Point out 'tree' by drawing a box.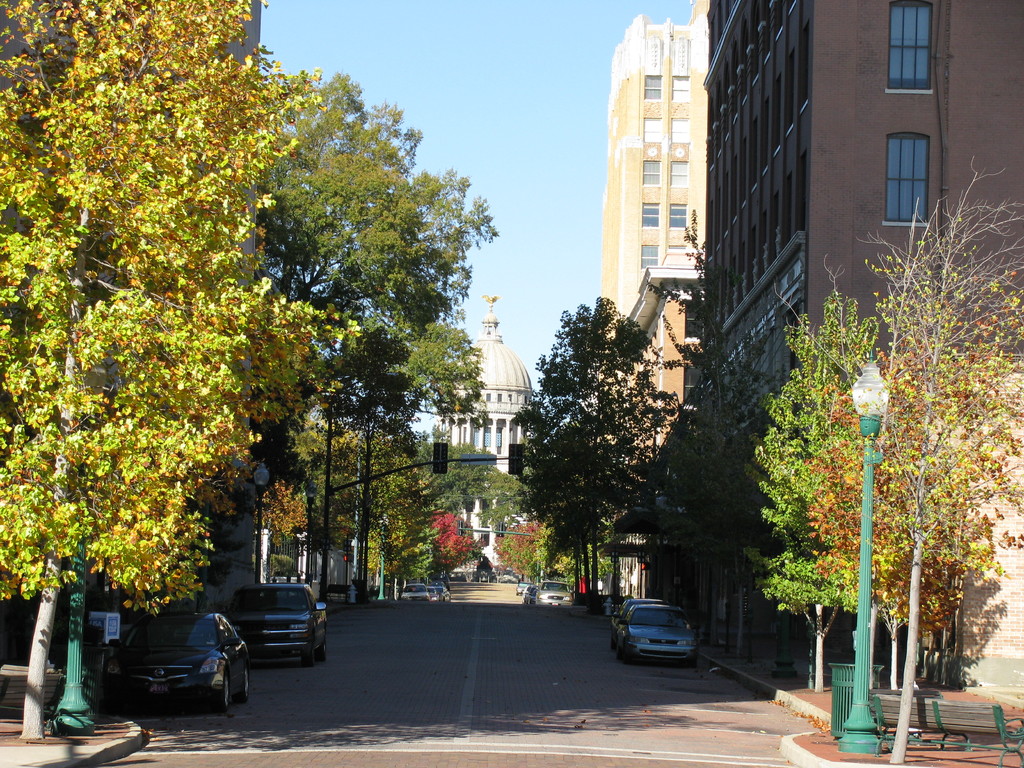
x1=335 y1=314 x2=490 y2=596.
